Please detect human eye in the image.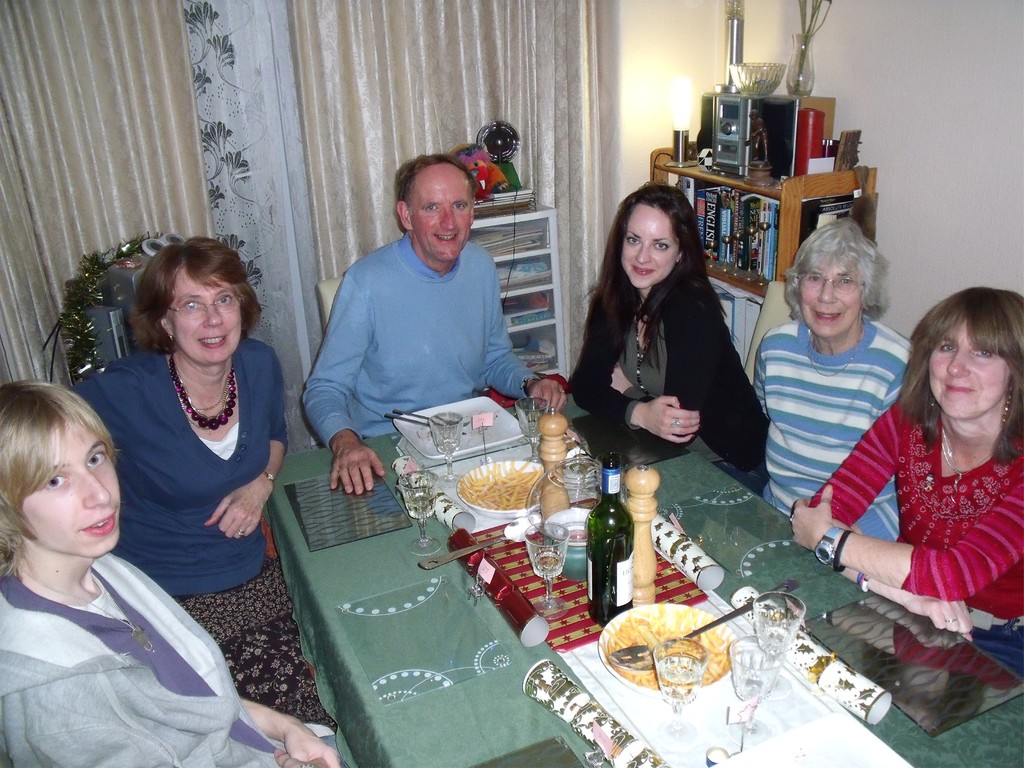
971 342 995 360.
